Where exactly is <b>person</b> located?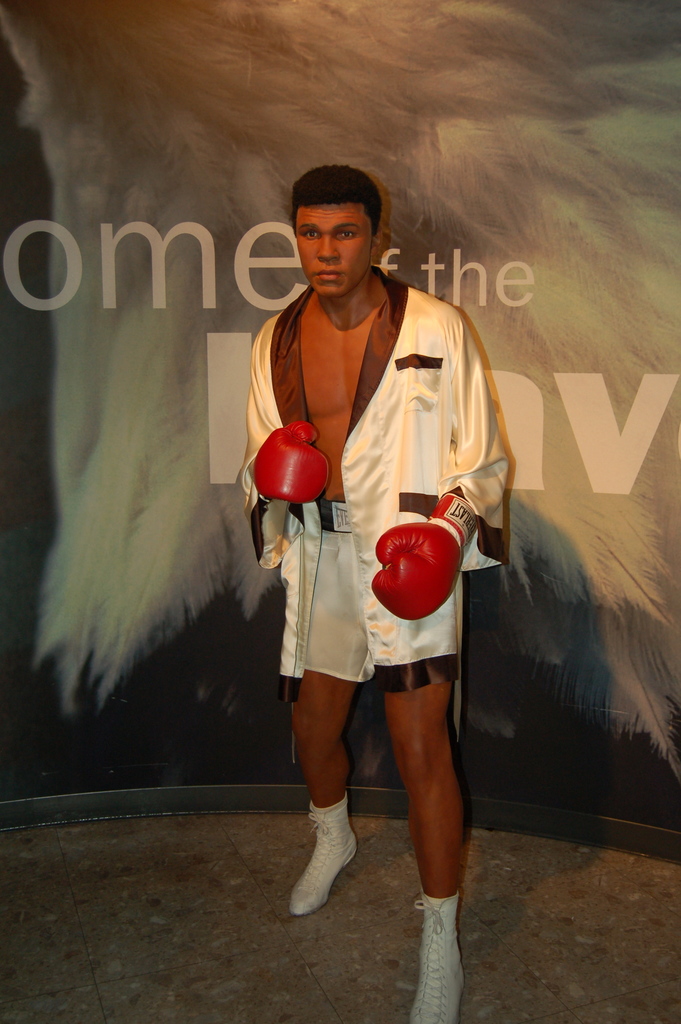
Its bounding box is [left=219, top=161, right=508, bottom=928].
